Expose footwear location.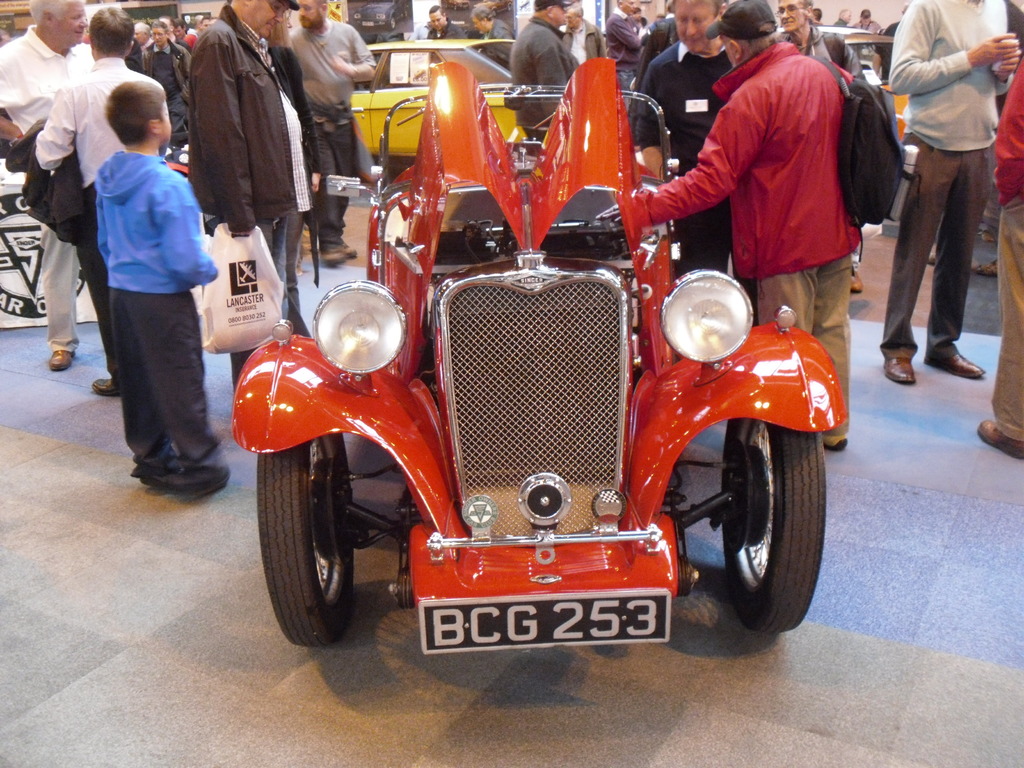
Exposed at {"left": 849, "top": 268, "right": 863, "bottom": 294}.
